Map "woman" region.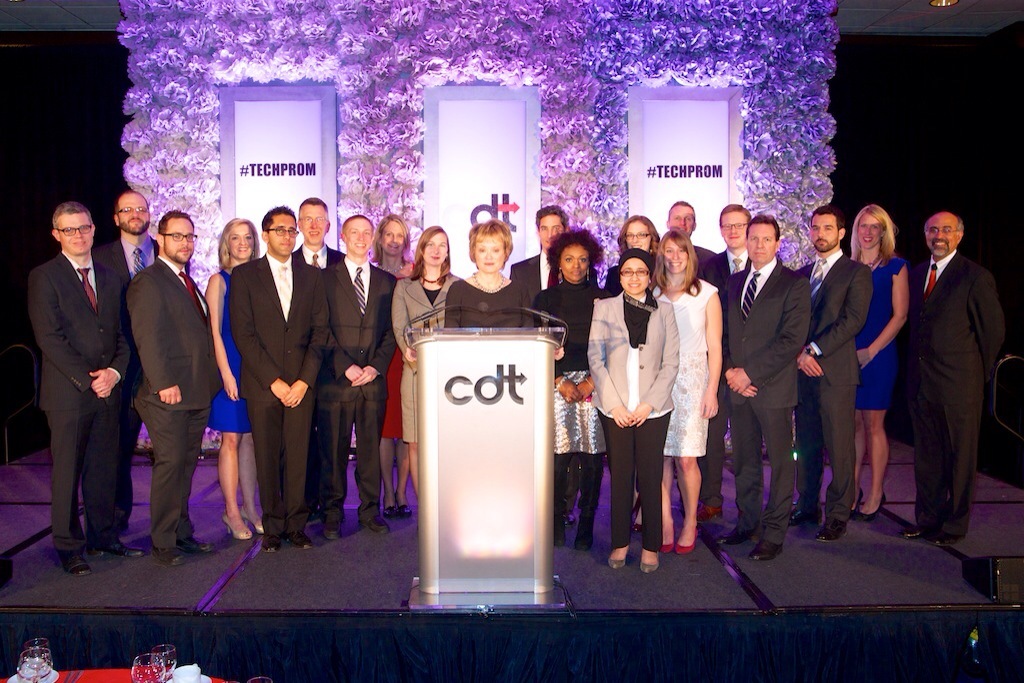
Mapped to <region>358, 208, 416, 521</region>.
